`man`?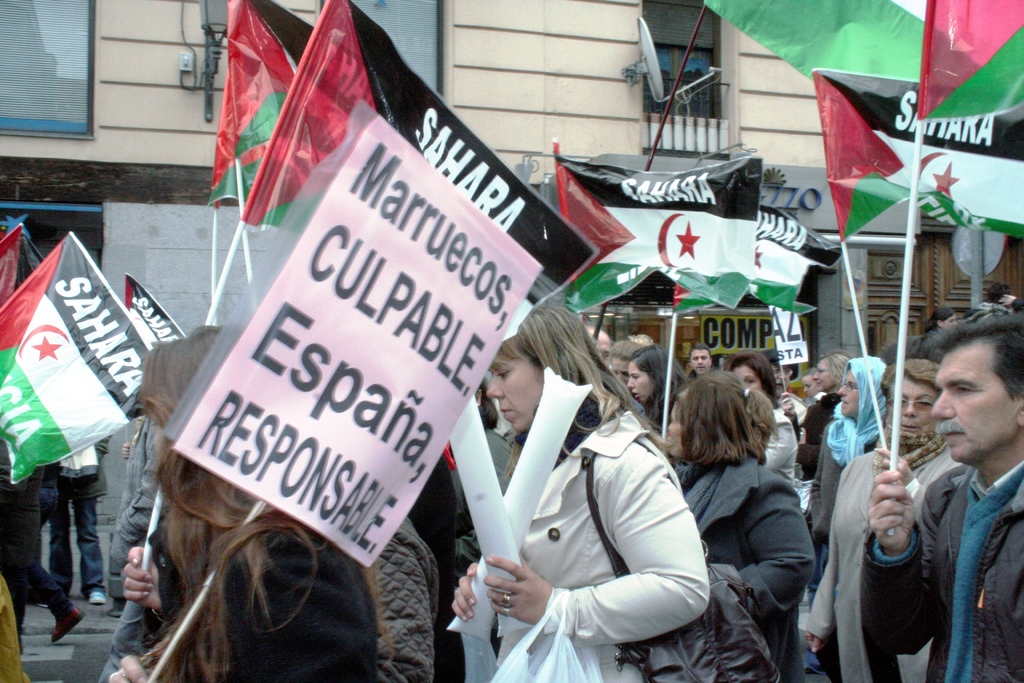
select_region(760, 349, 808, 435)
